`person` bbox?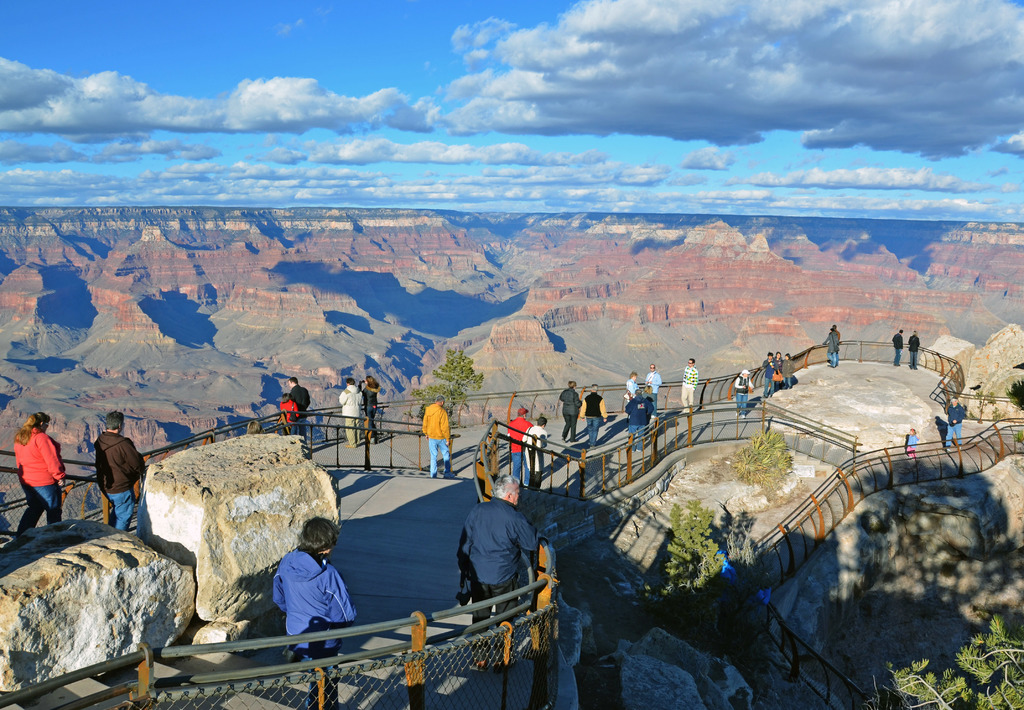
Rect(579, 383, 608, 447)
